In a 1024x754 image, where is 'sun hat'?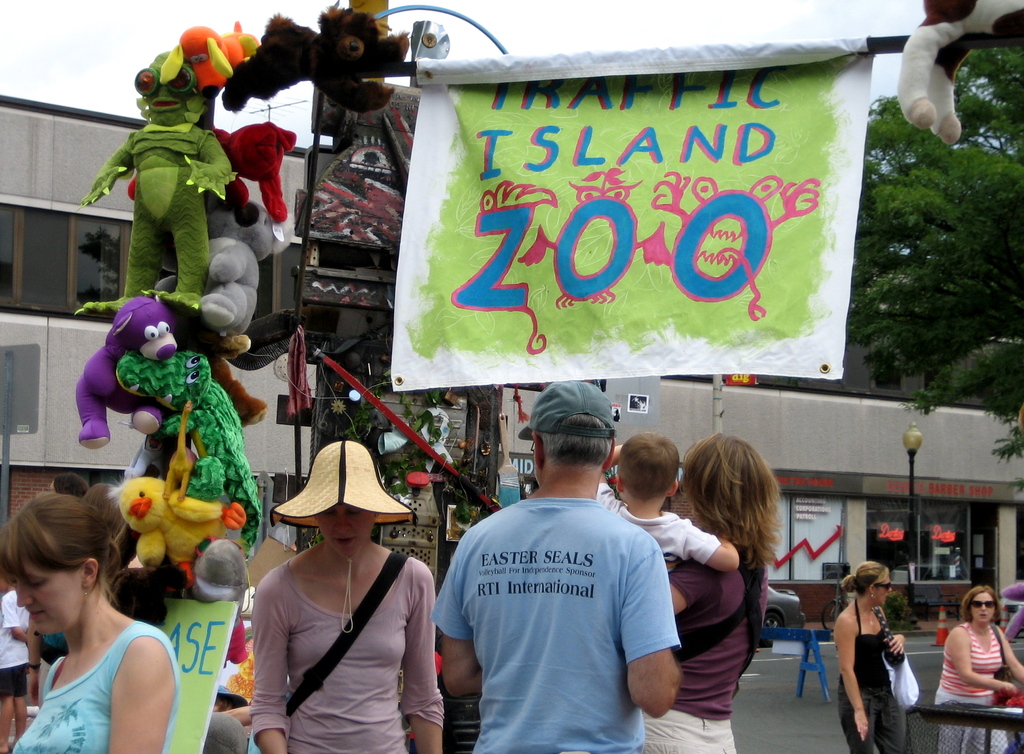
(left=516, top=383, right=617, bottom=437).
